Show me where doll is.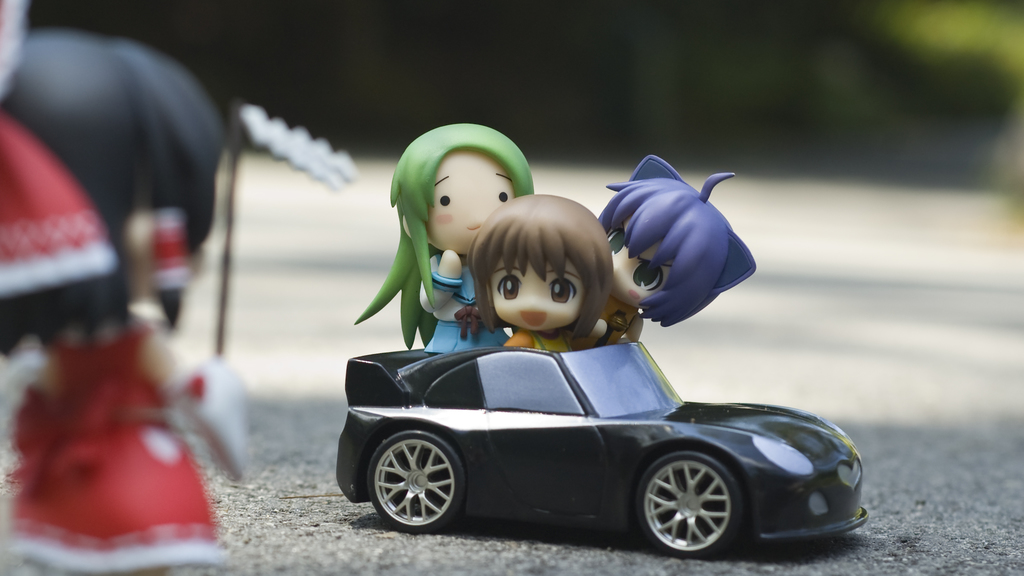
doll is at 359 136 548 362.
